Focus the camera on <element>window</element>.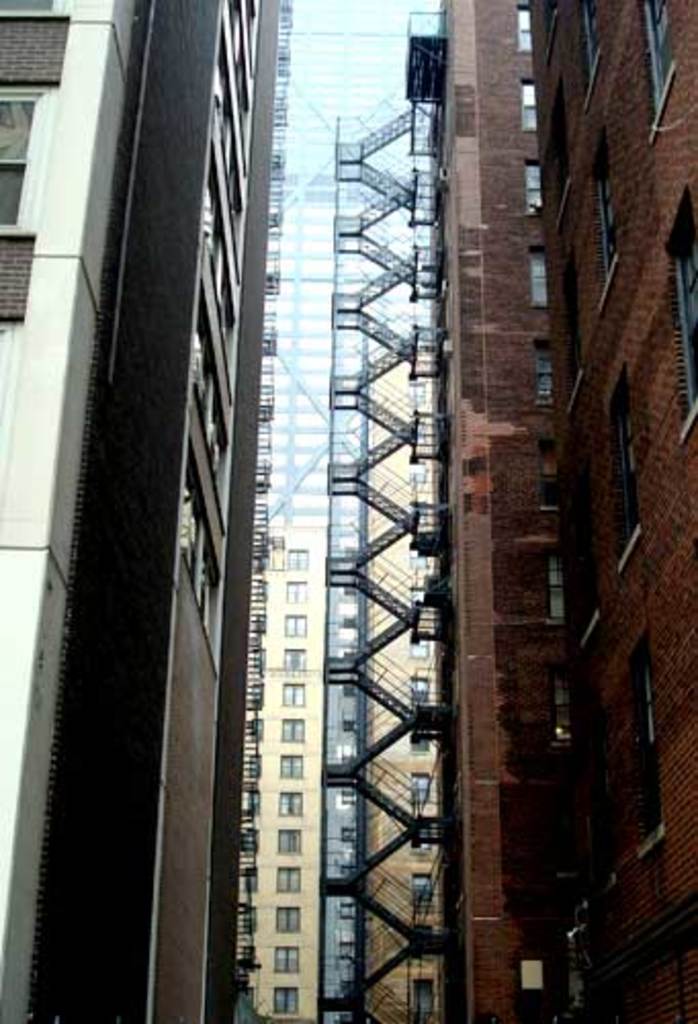
Focus region: locate(272, 940, 301, 973).
